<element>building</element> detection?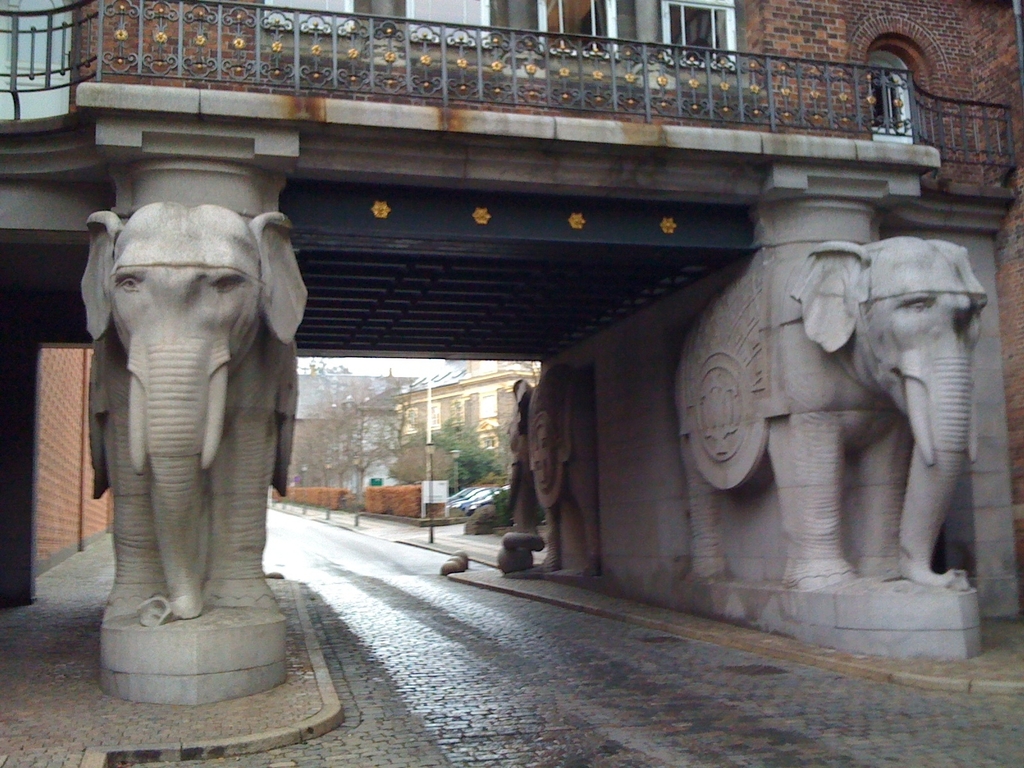
<box>0,0,1023,192</box>
